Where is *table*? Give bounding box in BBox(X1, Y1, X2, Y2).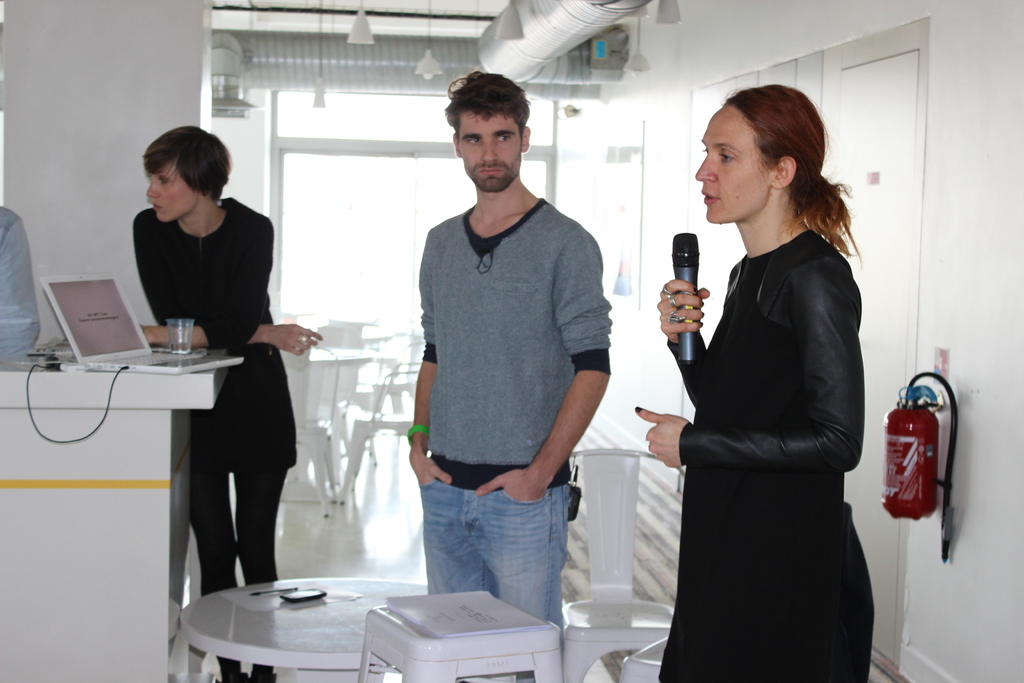
BBox(307, 344, 379, 475).
